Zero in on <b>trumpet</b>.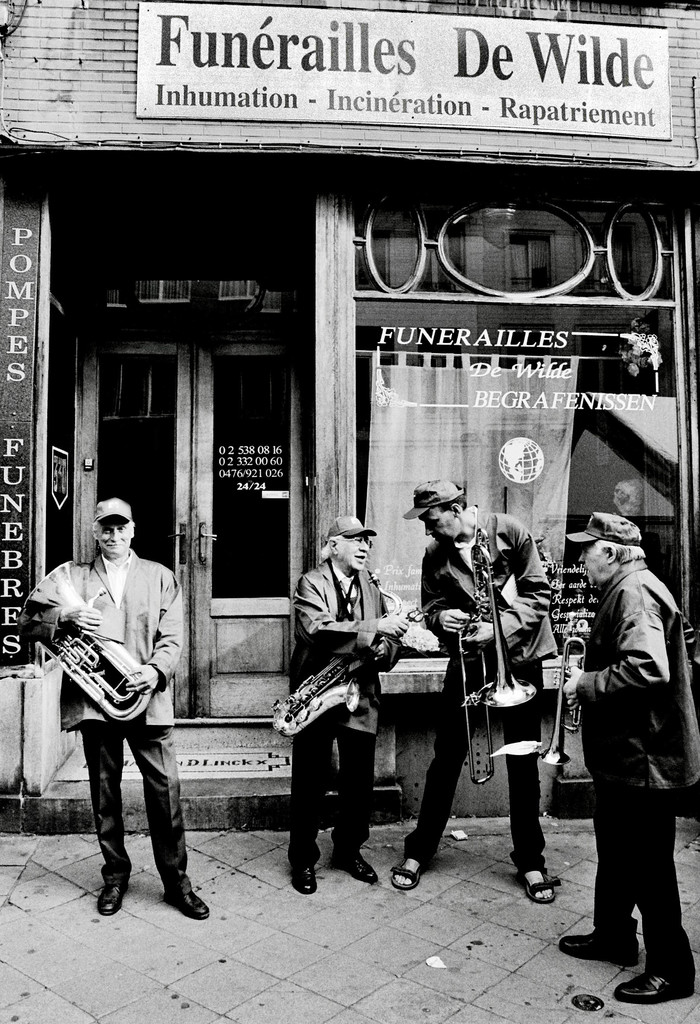
Zeroed in: region(457, 536, 533, 787).
